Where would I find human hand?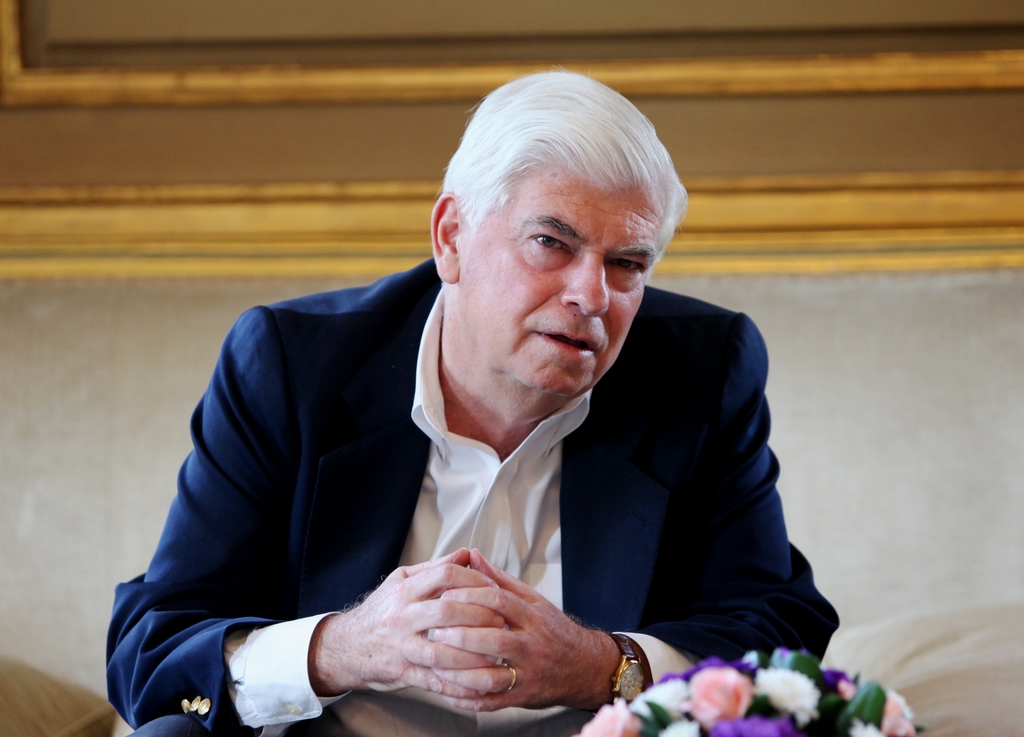
At bbox=(426, 547, 596, 708).
